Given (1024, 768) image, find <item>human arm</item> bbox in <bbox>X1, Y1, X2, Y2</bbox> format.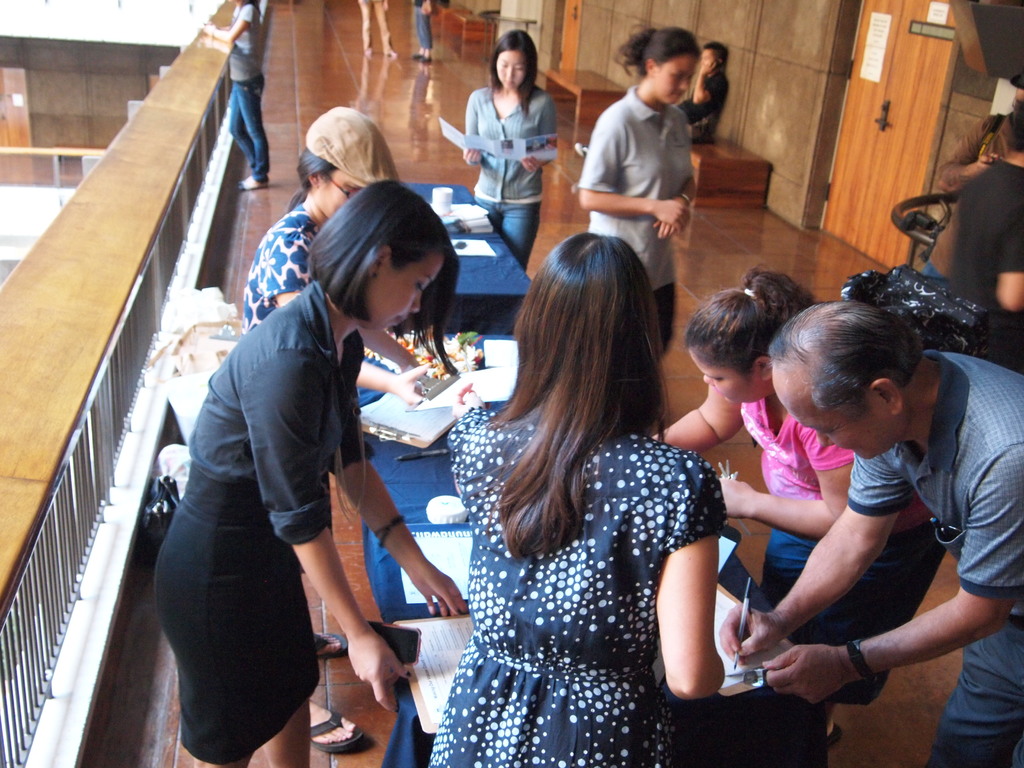
<bbox>329, 332, 468, 619</bbox>.
